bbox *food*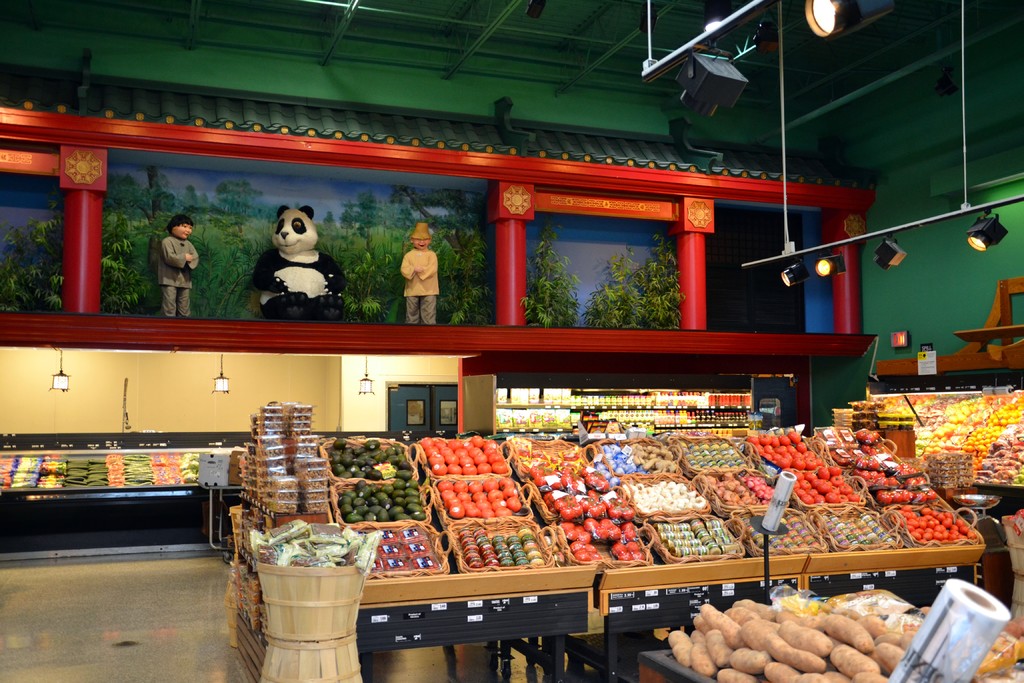
box=[850, 445, 868, 465]
